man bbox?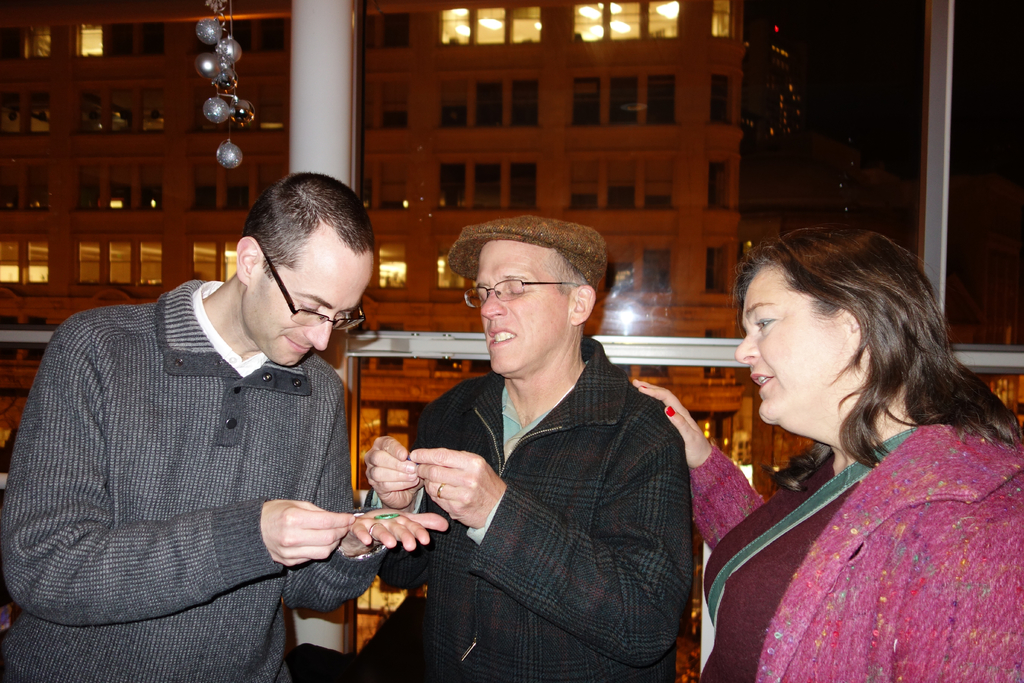
x1=390, y1=194, x2=722, y2=675
